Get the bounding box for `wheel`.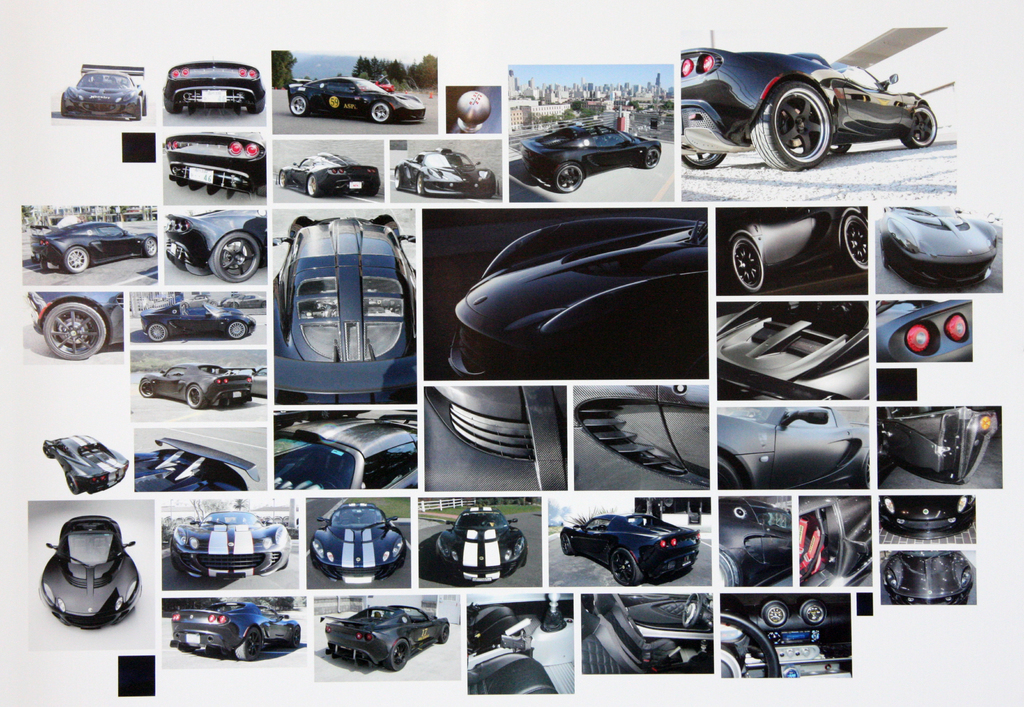
bbox=[830, 139, 851, 155].
